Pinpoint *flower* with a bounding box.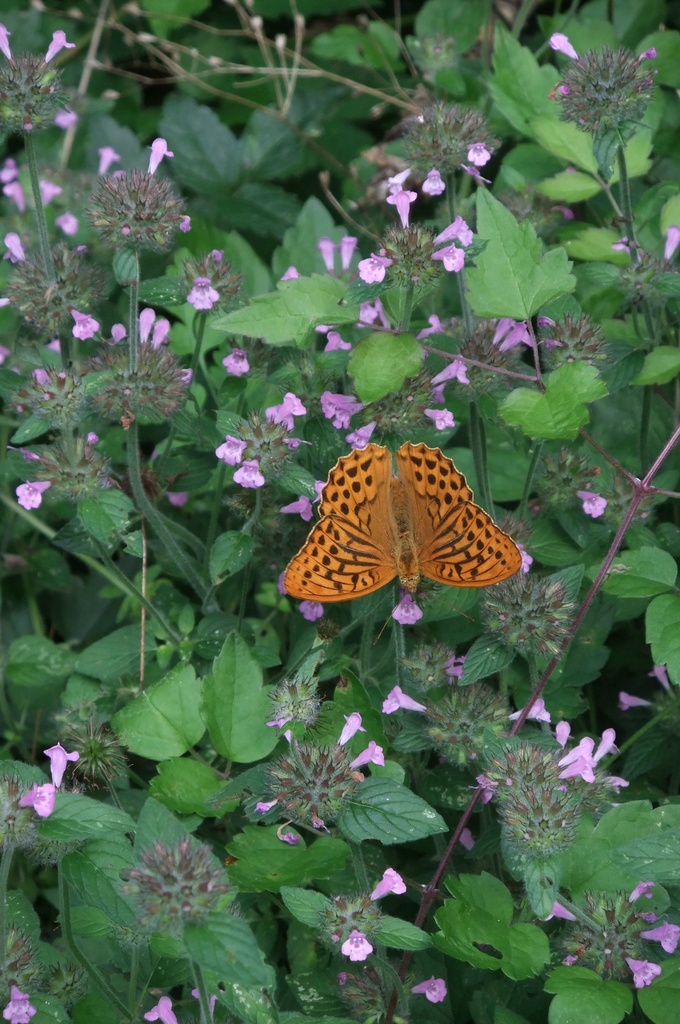
region(8, 483, 50, 511).
